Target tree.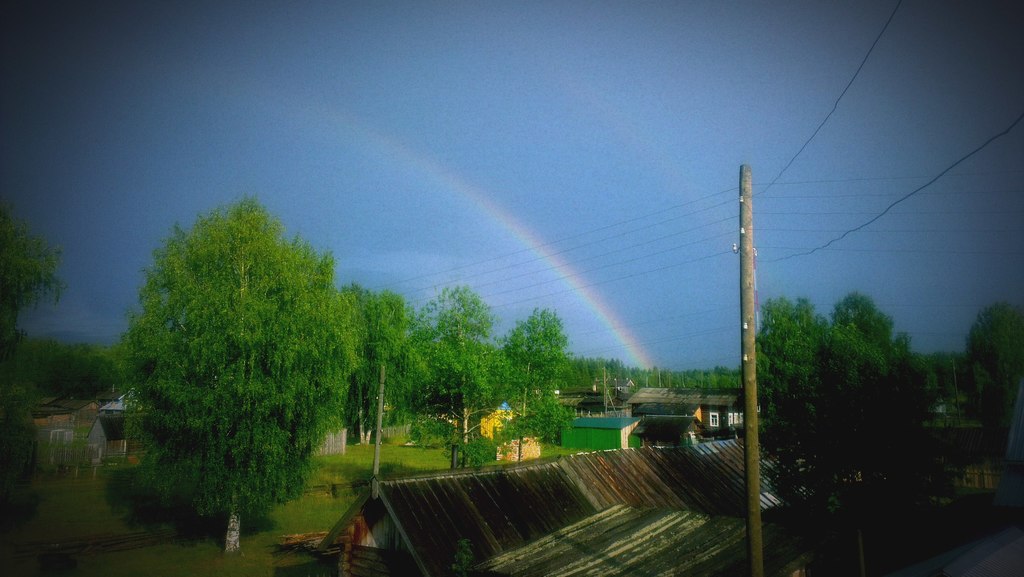
Target region: 919,299,1023,484.
